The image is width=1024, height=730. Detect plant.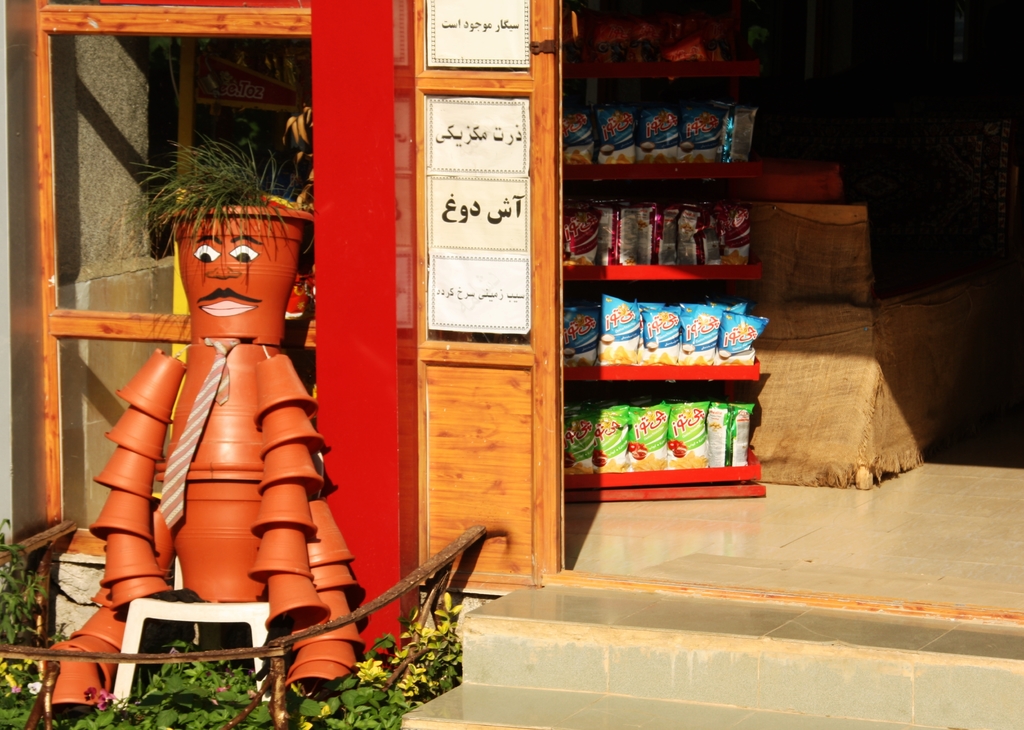
Detection: bbox=(142, 646, 272, 729).
